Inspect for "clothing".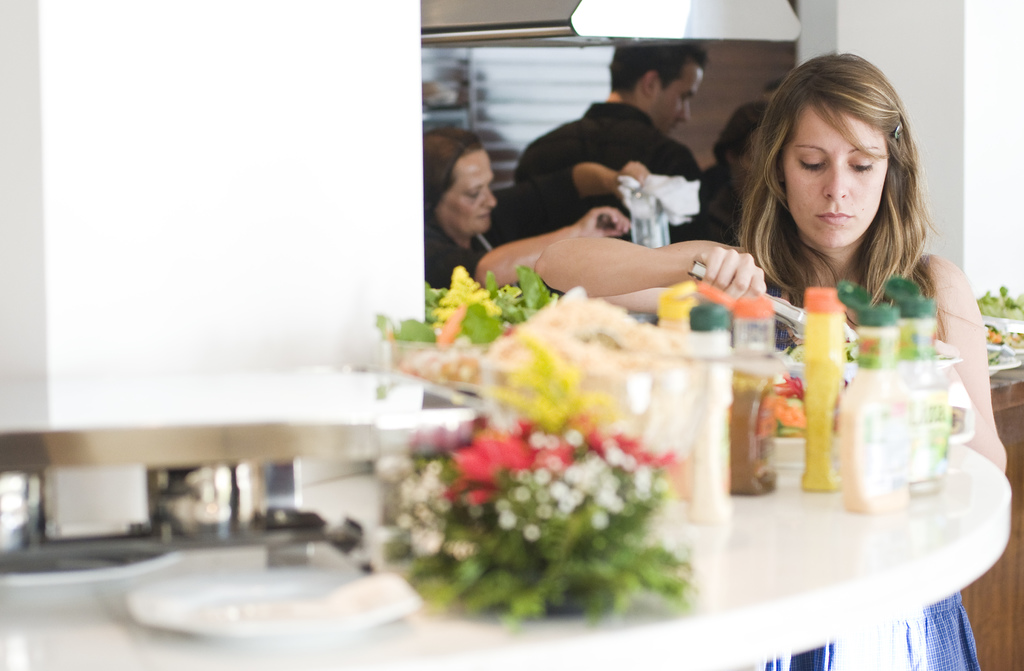
Inspection: box=[507, 102, 703, 242].
